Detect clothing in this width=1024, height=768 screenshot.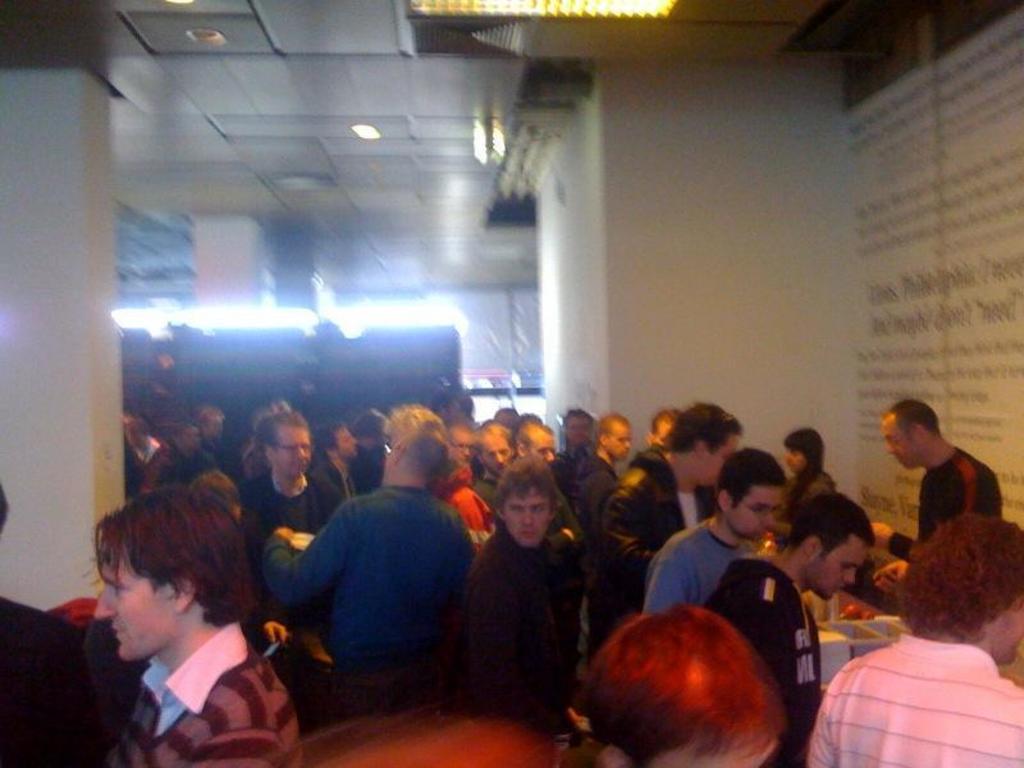
Detection: select_region(589, 453, 721, 608).
